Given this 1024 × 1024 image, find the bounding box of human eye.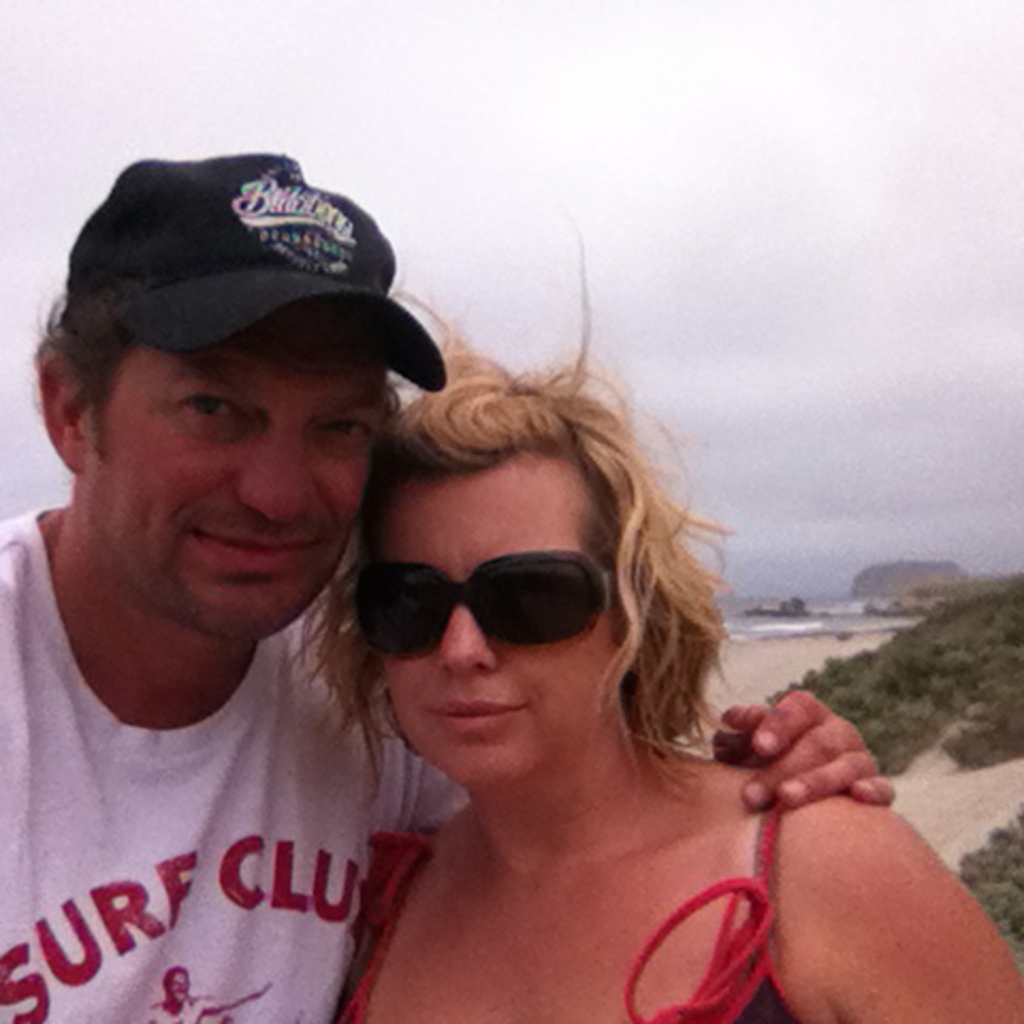
locate(173, 388, 245, 425).
